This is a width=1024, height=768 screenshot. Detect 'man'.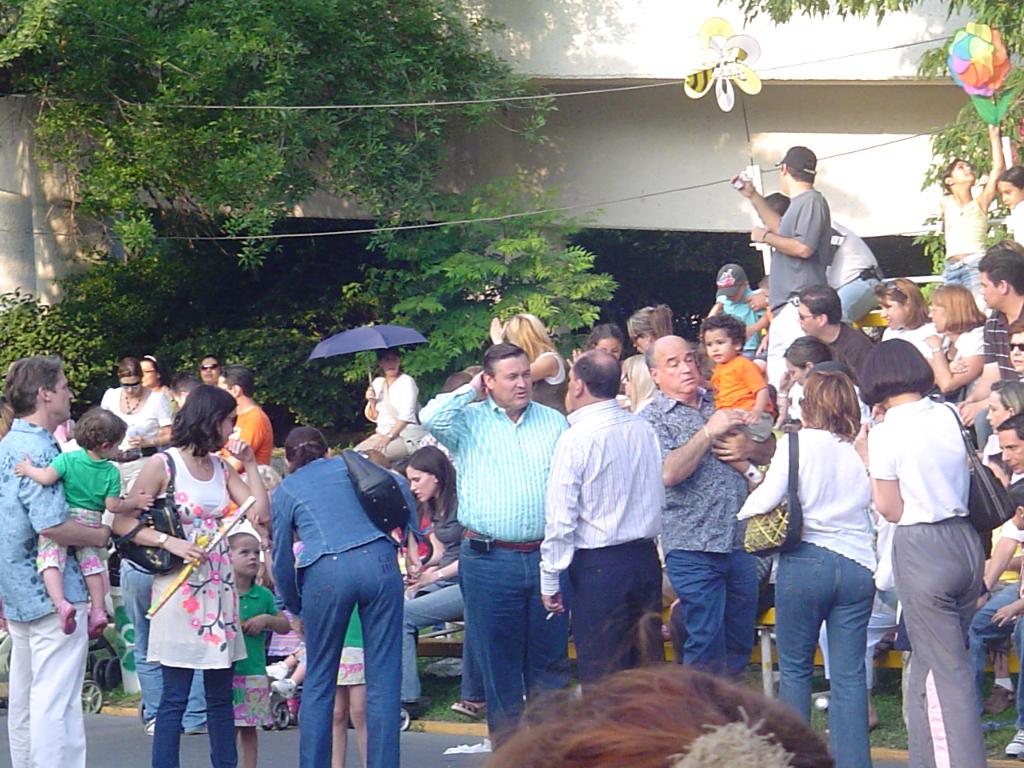
Rect(822, 218, 884, 326).
